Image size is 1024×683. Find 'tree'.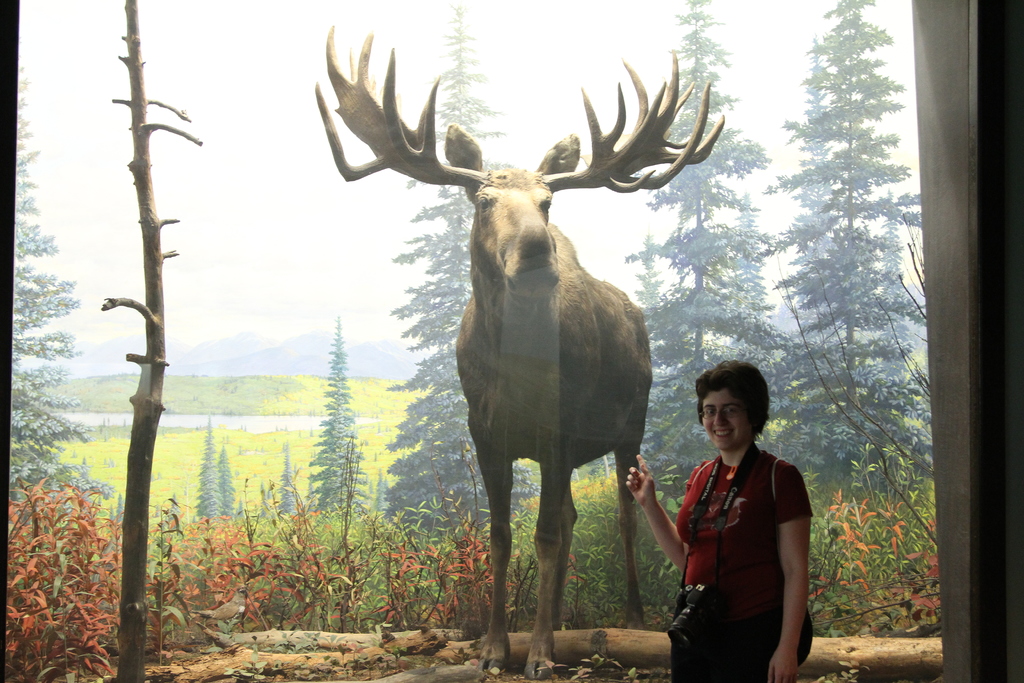
x1=758, y1=0, x2=918, y2=468.
